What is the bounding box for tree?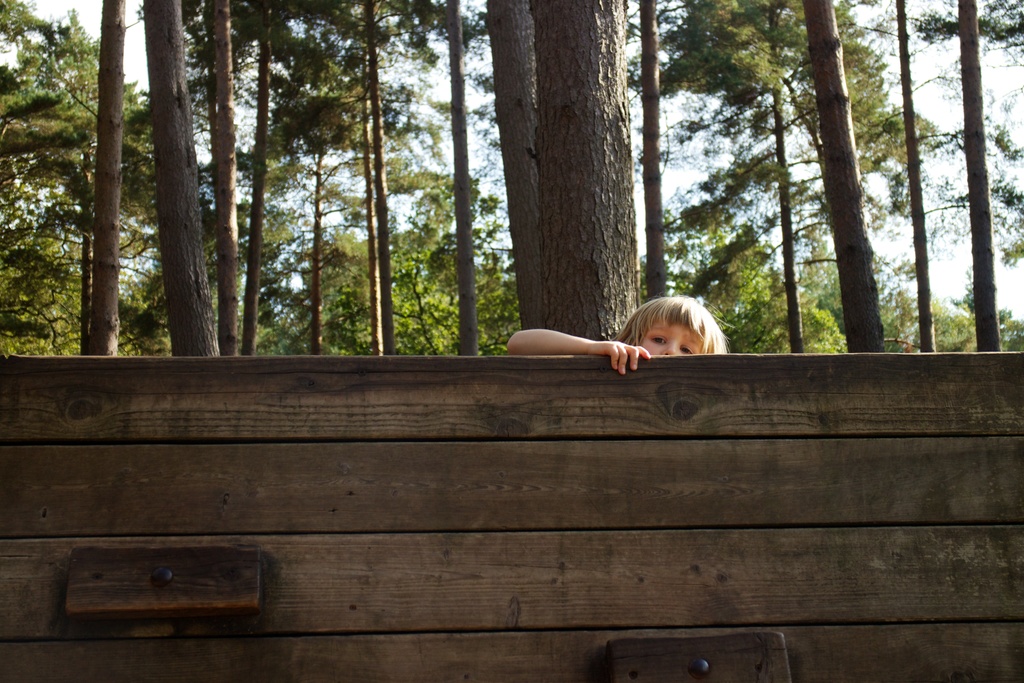
207 0 239 359.
